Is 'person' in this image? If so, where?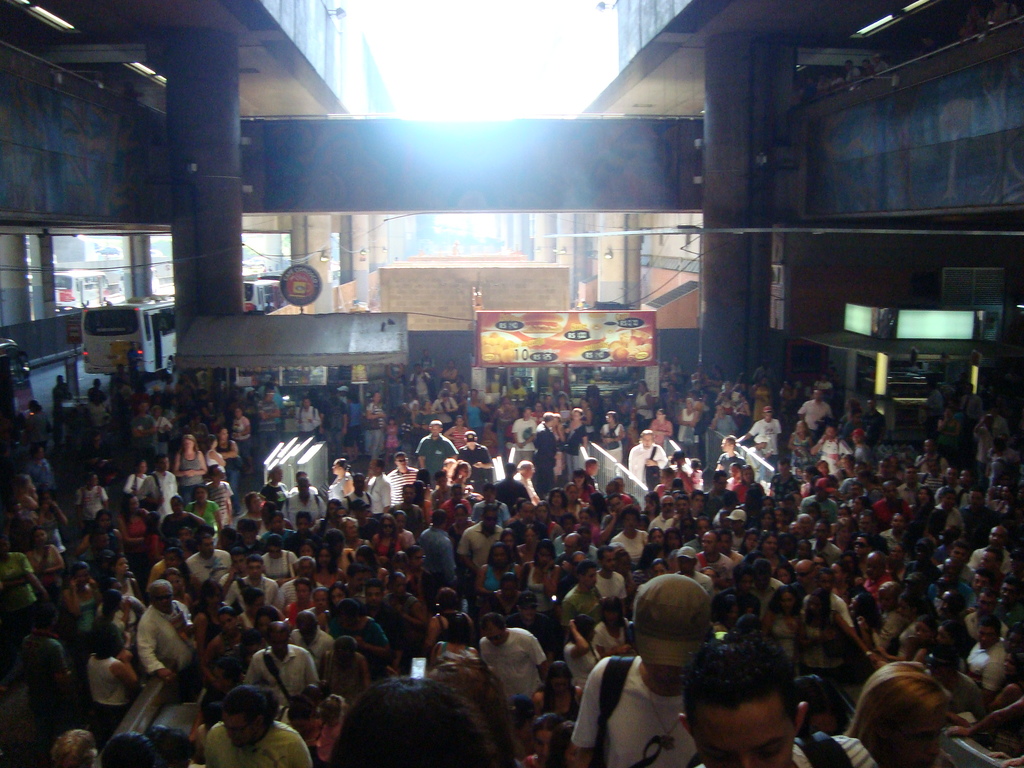
Yes, at detection(76, 628, 150, 725).
